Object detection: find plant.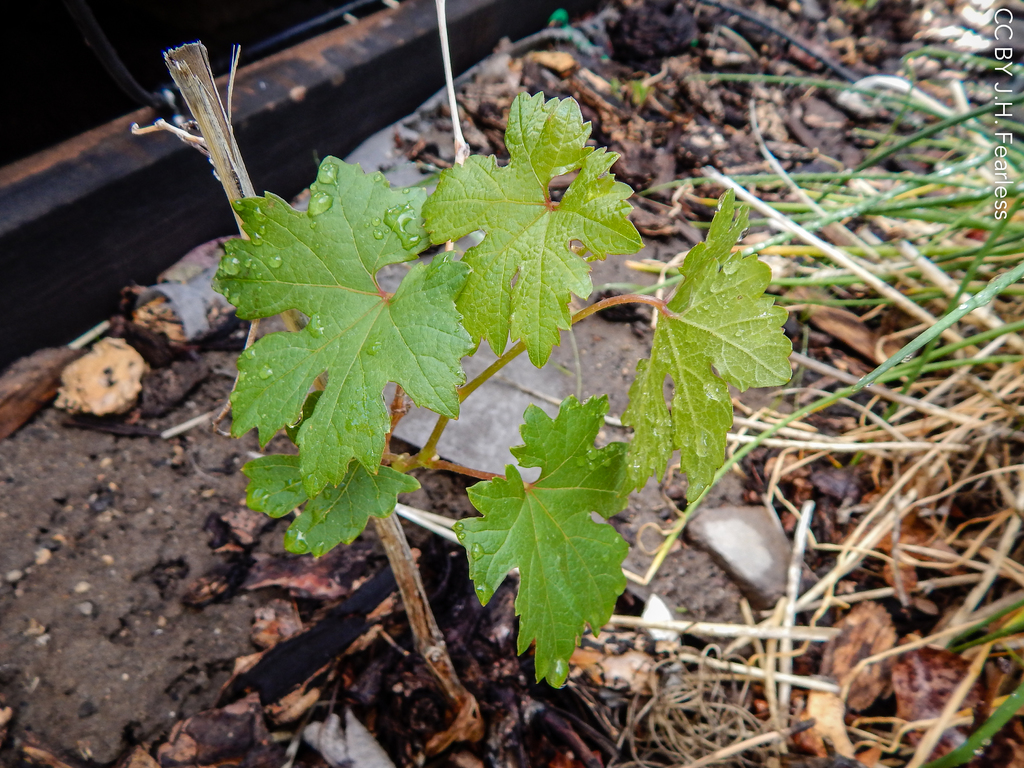
(118, 19, 803, 749).
